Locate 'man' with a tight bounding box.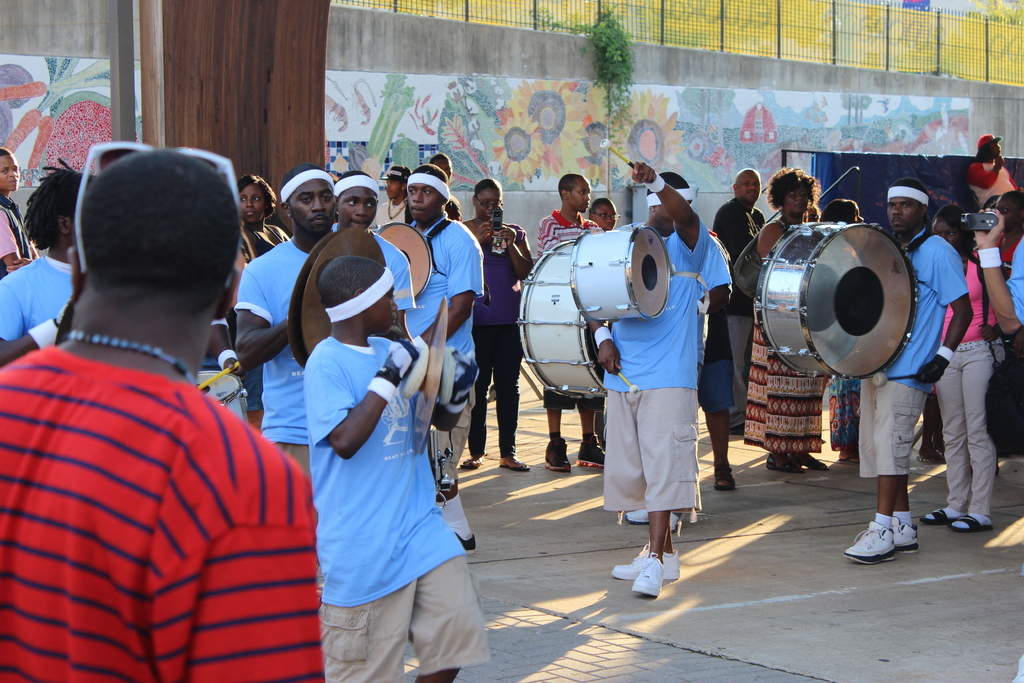
bbox(229, 160, 354, 472).
